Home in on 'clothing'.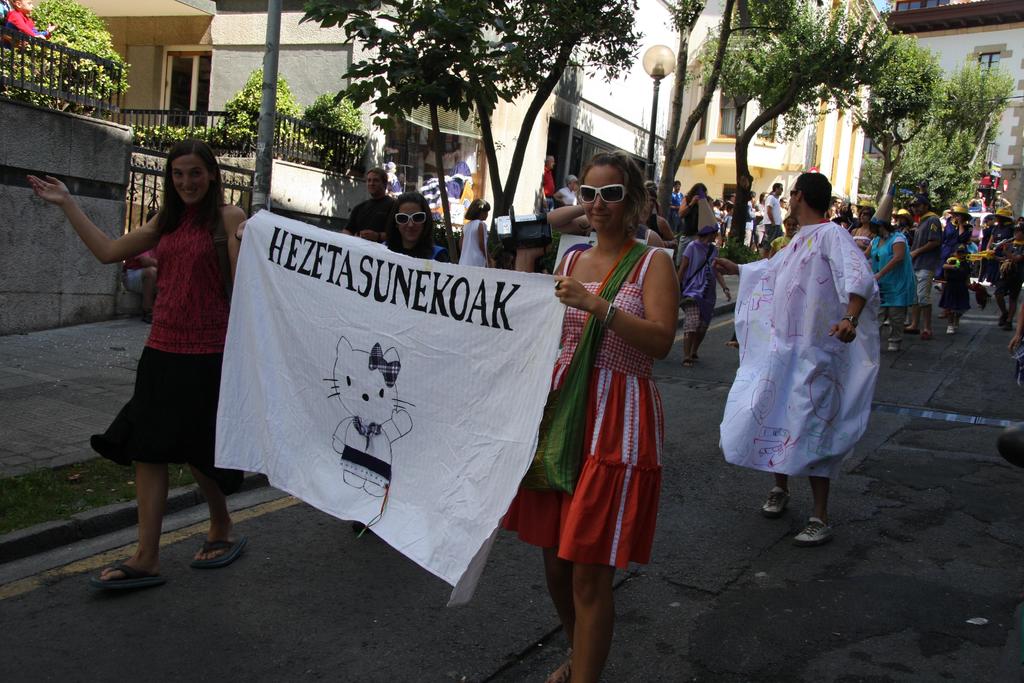
Homed in at x1=682 y1=194 x2=715 y2=236.
